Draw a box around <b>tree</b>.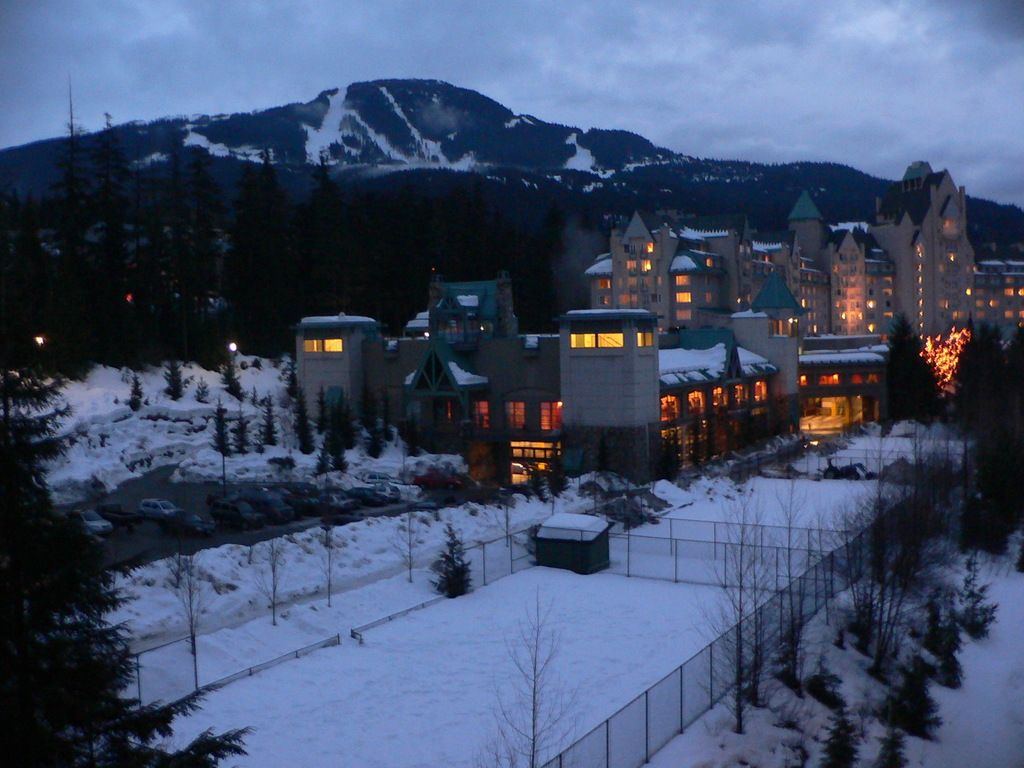
bbox=[154, 359, 192, 404].
